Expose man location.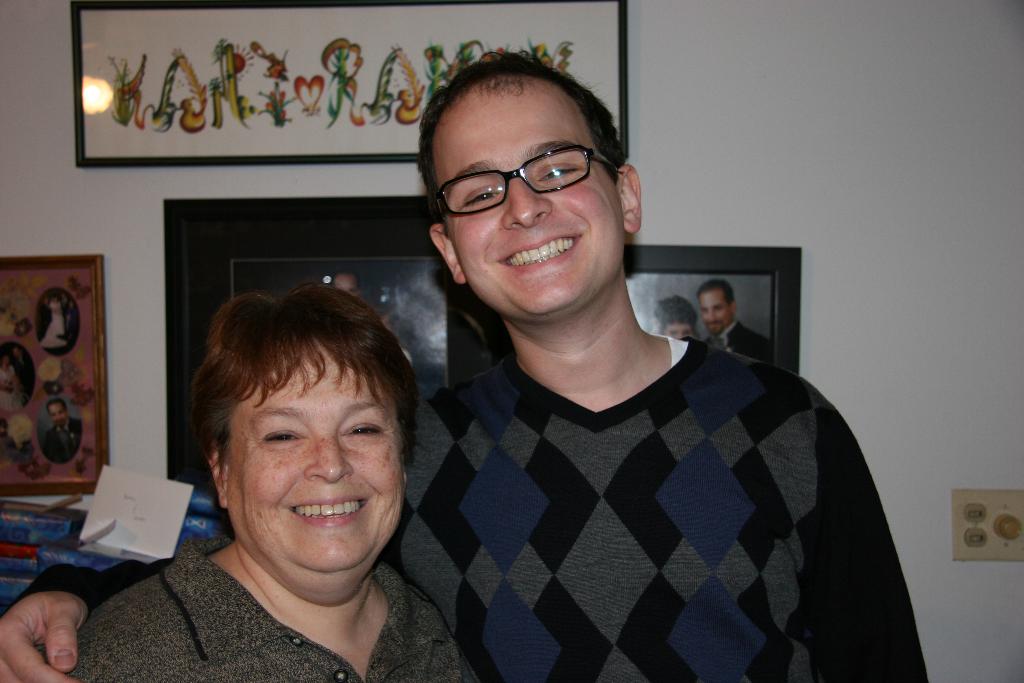
Exposed at detection(44, 399, 84, 465).
